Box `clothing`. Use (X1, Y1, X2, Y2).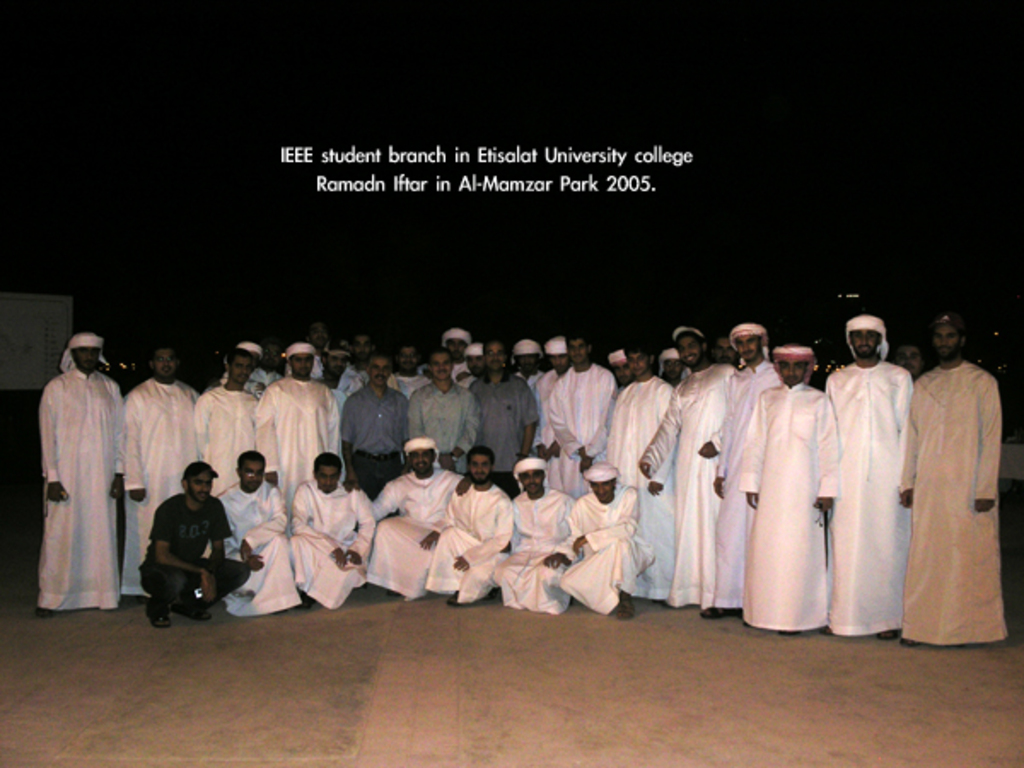
(505, 492, 577, 613).
